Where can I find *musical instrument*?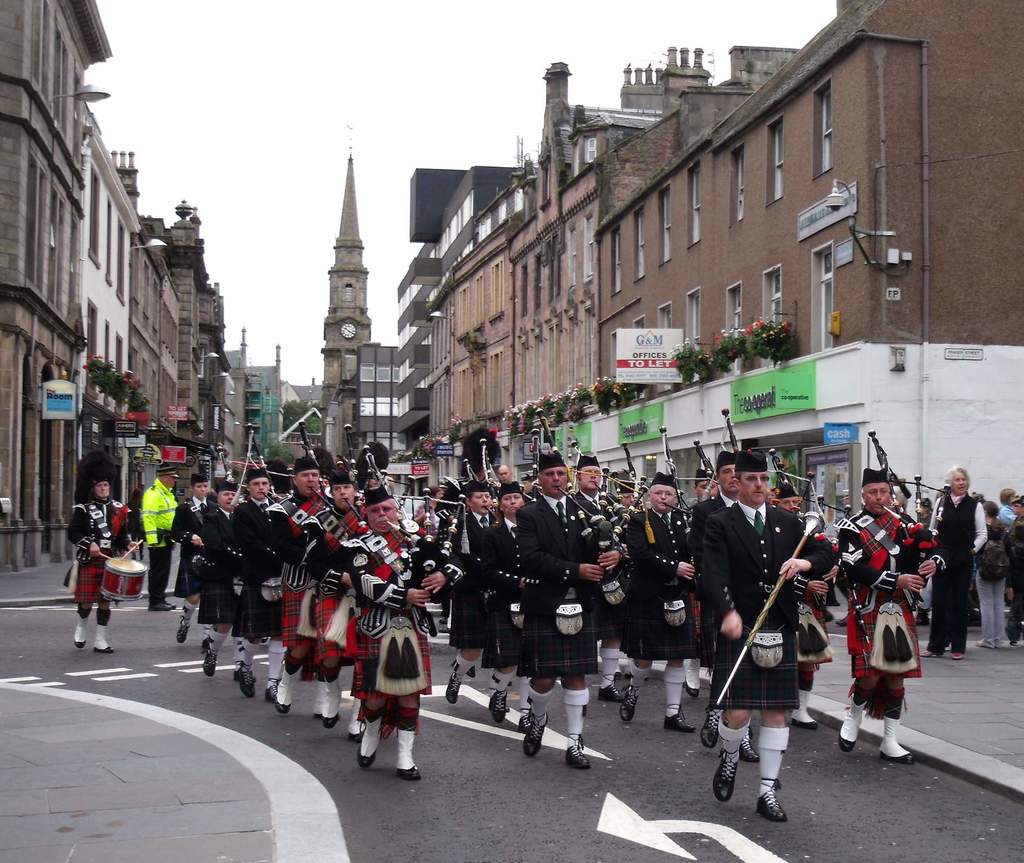
You can find it at <box>588,473,639,495</box>.
